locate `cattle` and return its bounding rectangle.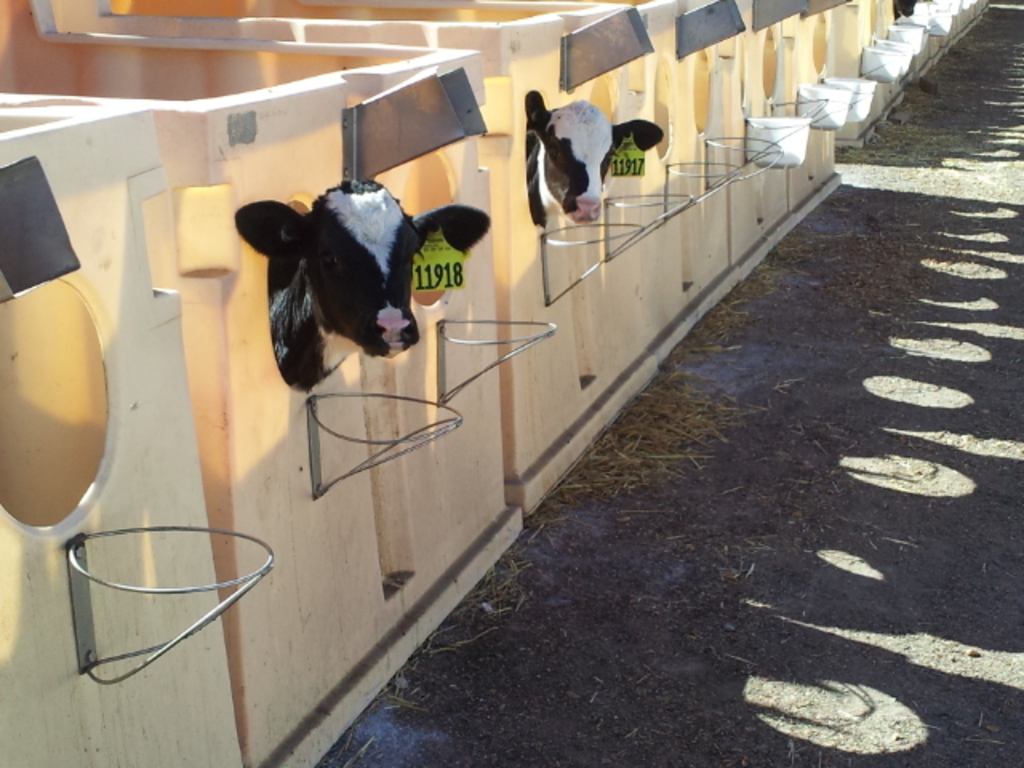
237/150/458/408.
